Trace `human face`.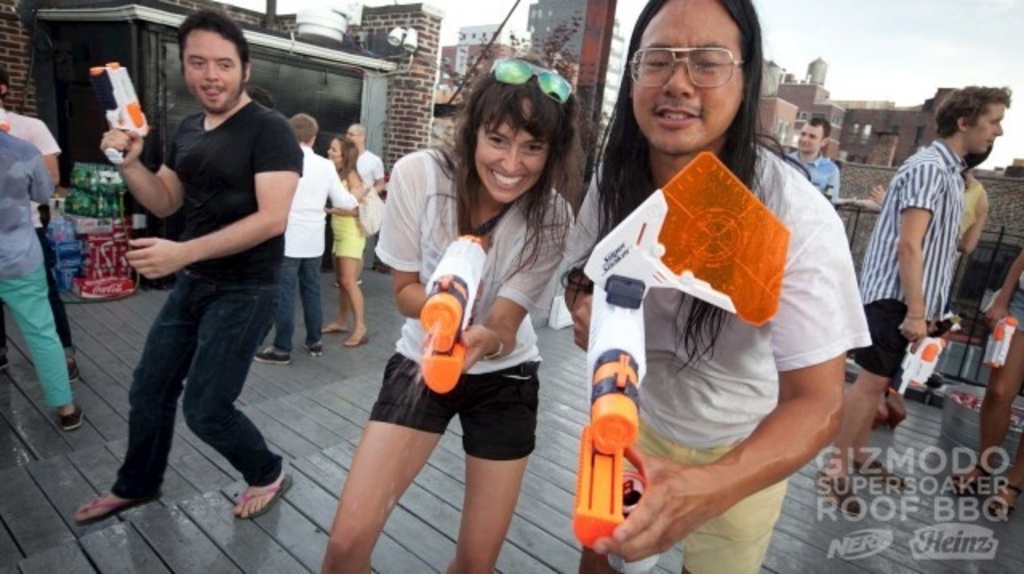
Traced to {"left": 792, "top": 125, "right": 826, "bottom": 150}.
